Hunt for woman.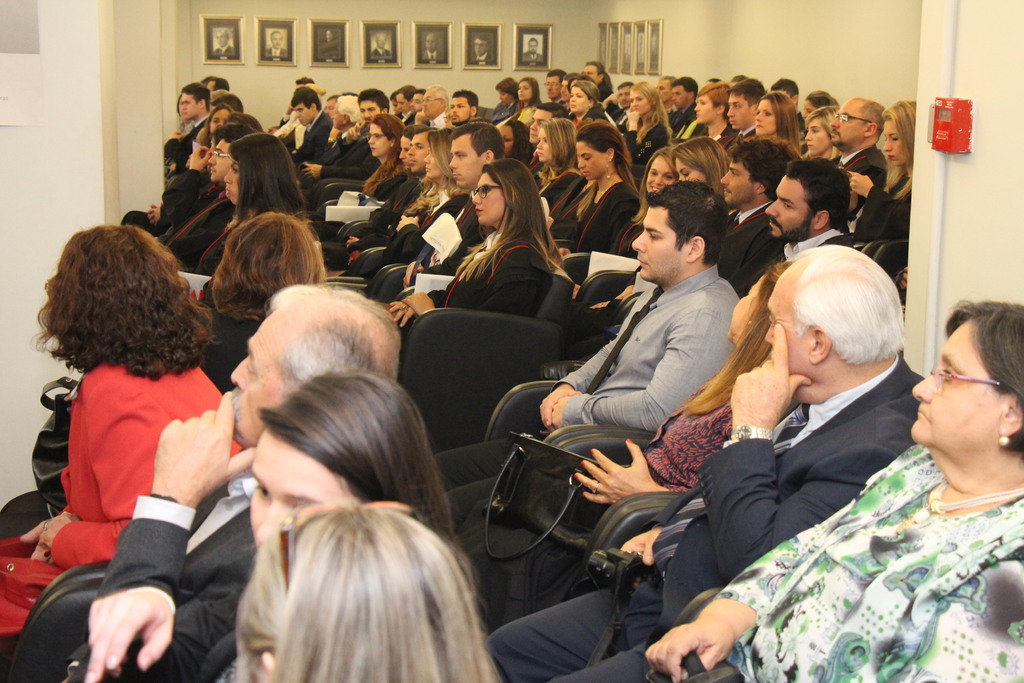
Hunted down at [327, 124, 474, 270].
